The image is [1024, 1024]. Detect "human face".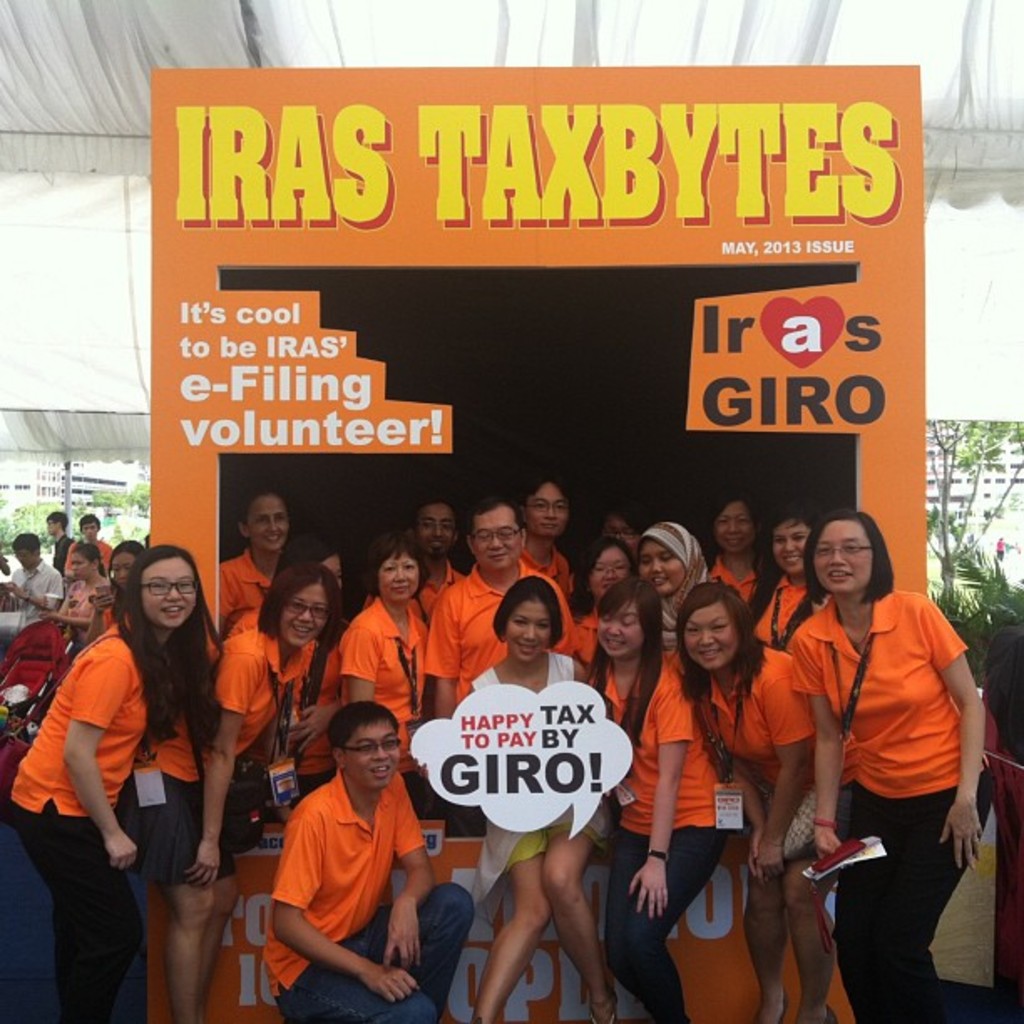
Detection: (815, 527, 872, 589).
